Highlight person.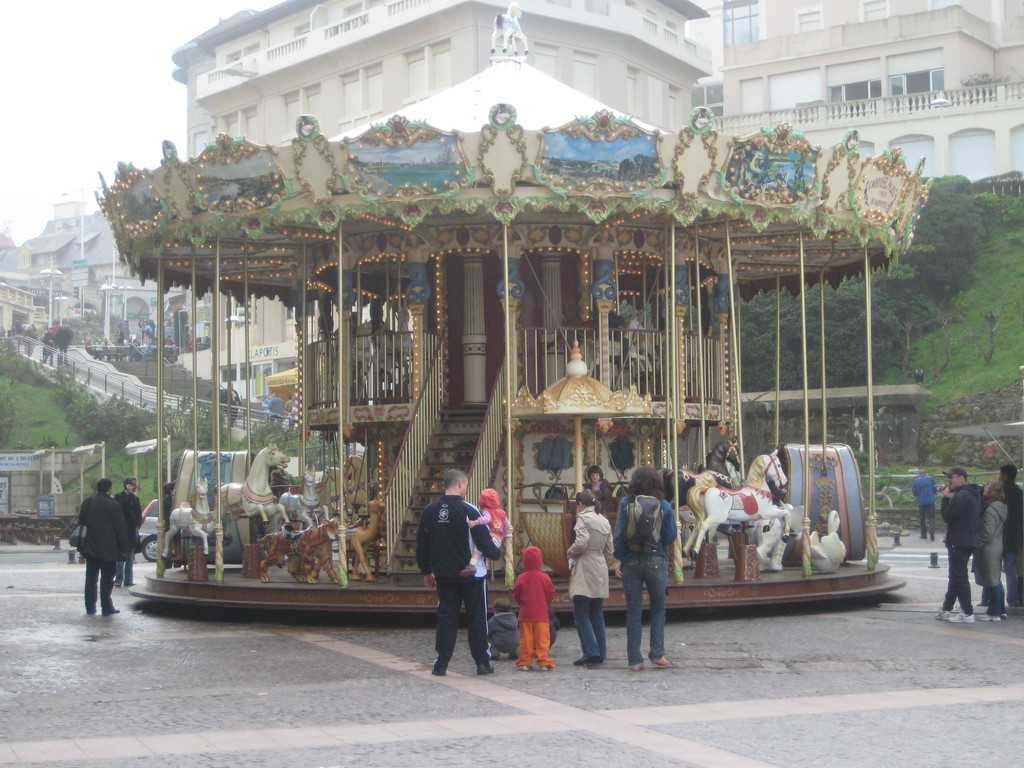
Highlighted region: 568 493 618 664.
